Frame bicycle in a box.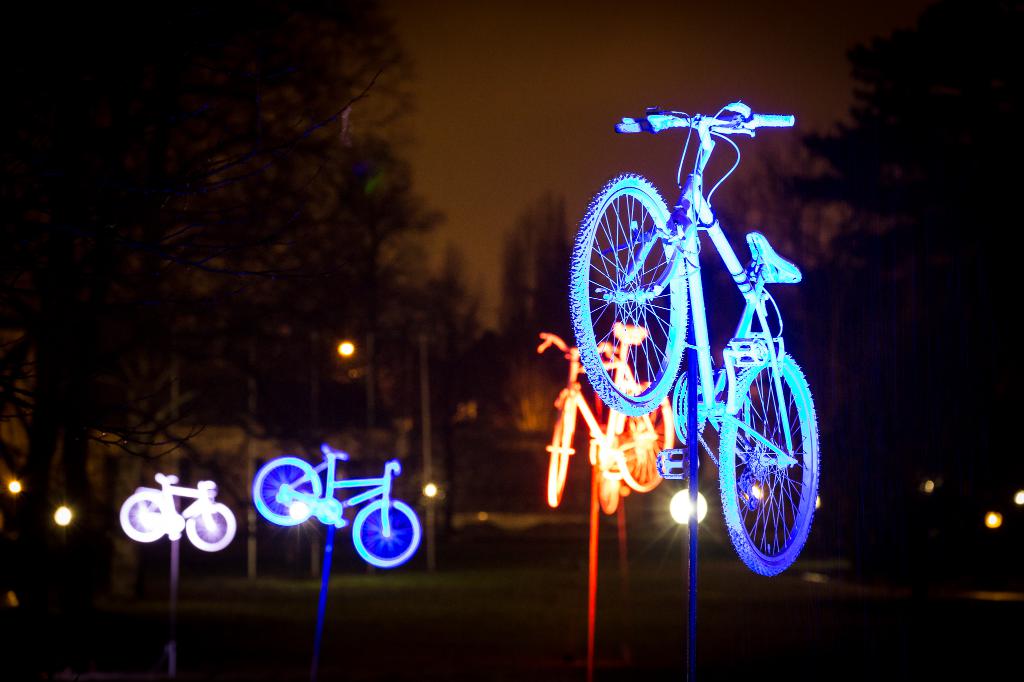
locate(253, 443, 419, 567).
